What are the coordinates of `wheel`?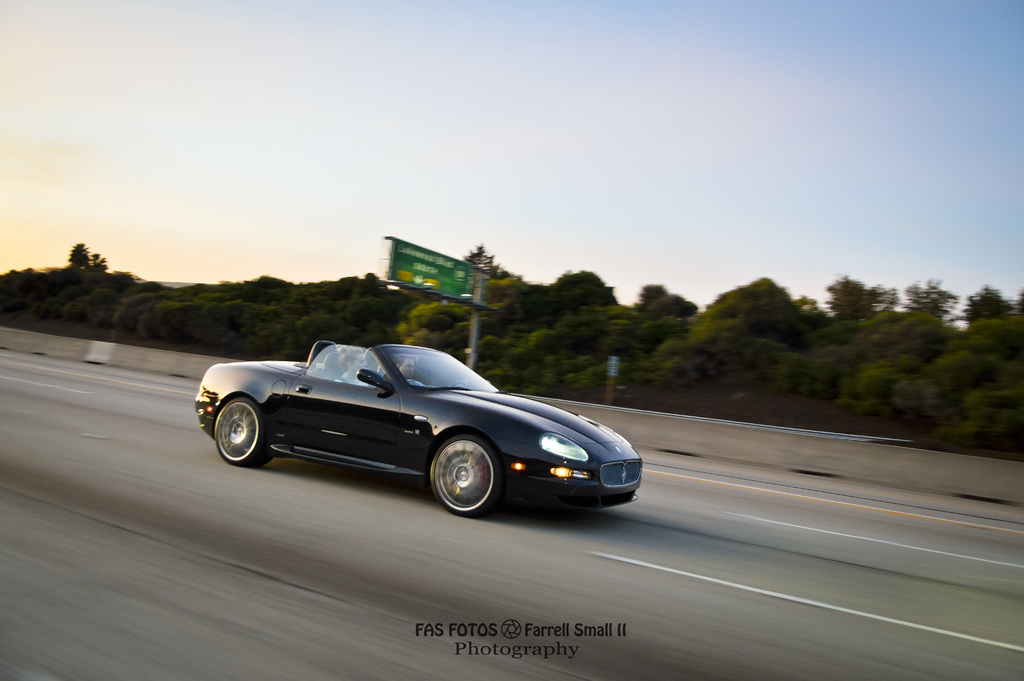
bbox=(426, 434, 502, 512).
